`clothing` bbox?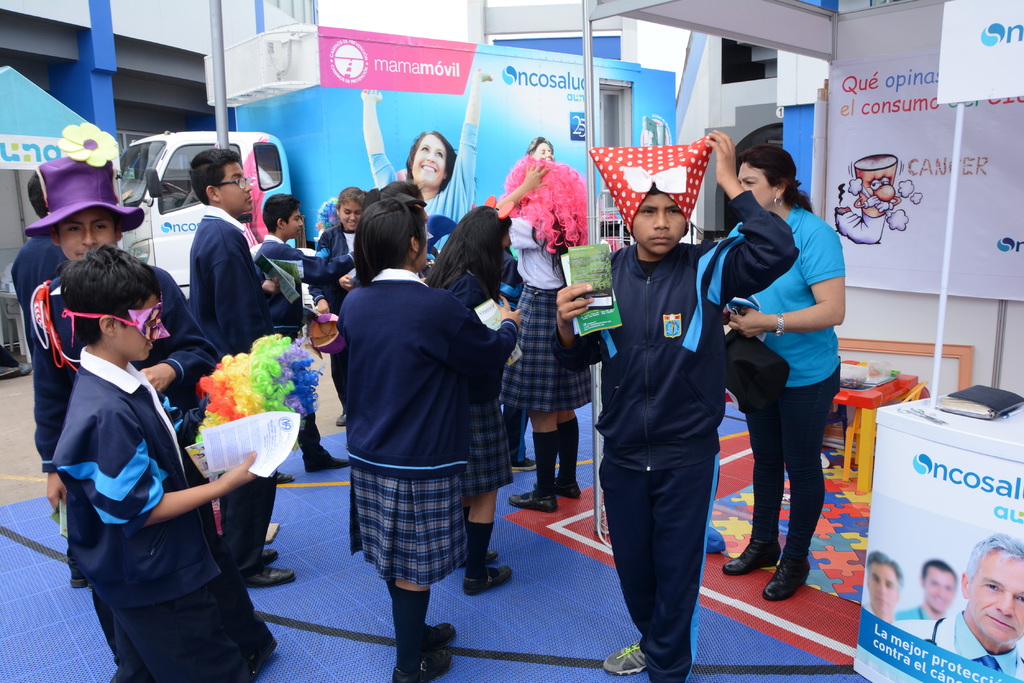
crop(17, 242, 74, 356)
